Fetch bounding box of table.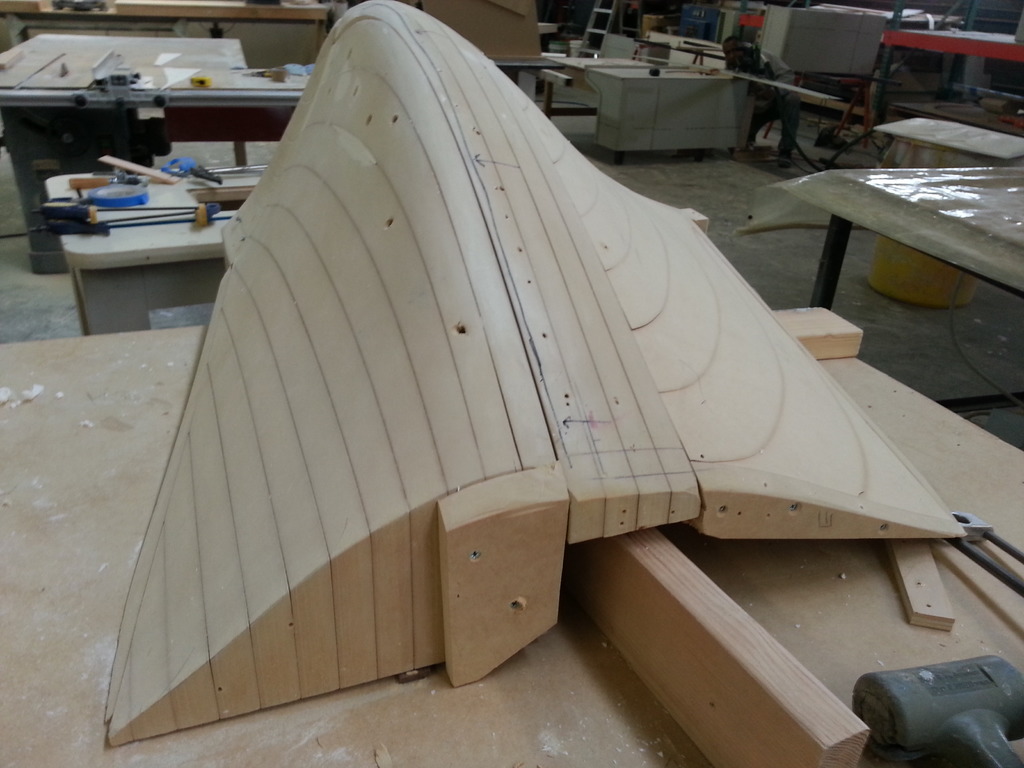
Bbox: x1=730 y1=130 x2=1023 y2=393.
